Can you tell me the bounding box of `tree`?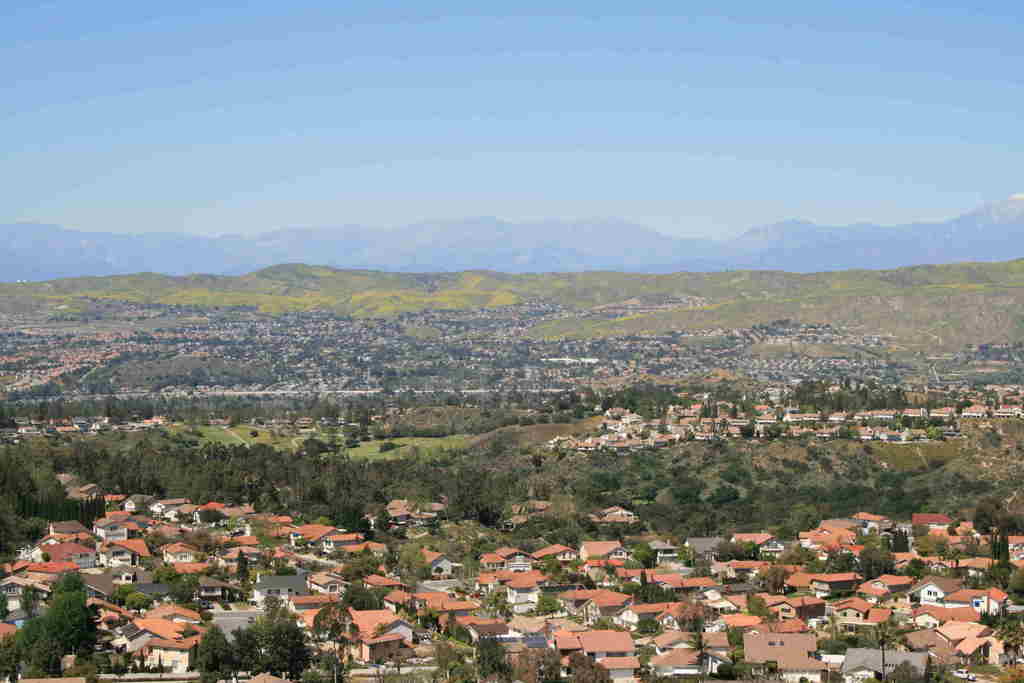
753, 593, 766, 613.
